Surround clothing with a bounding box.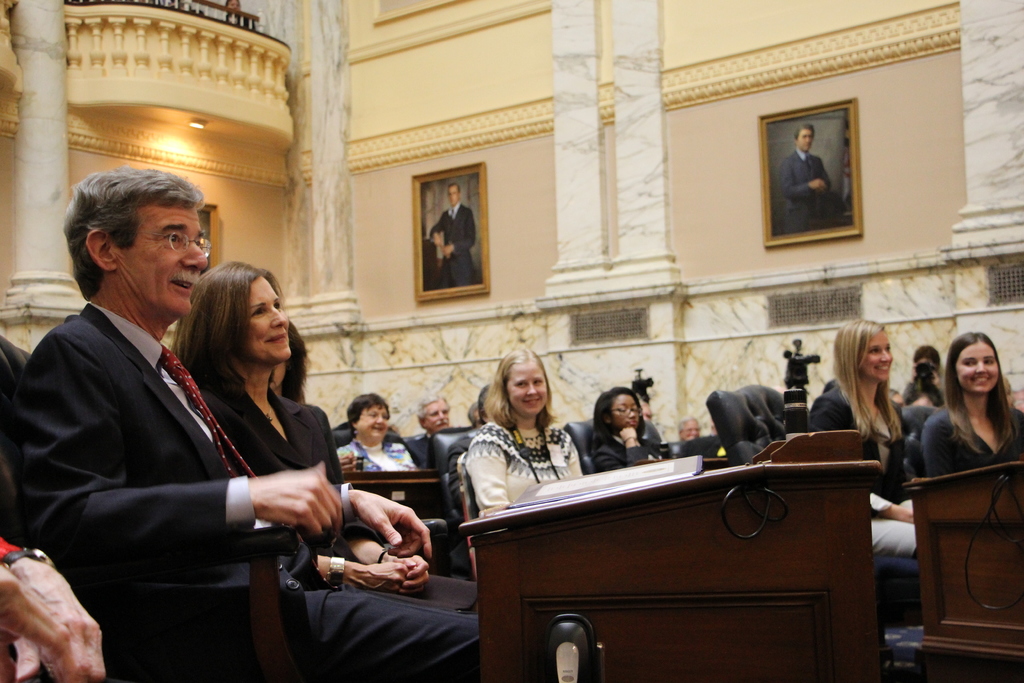
194 374 488 642.
